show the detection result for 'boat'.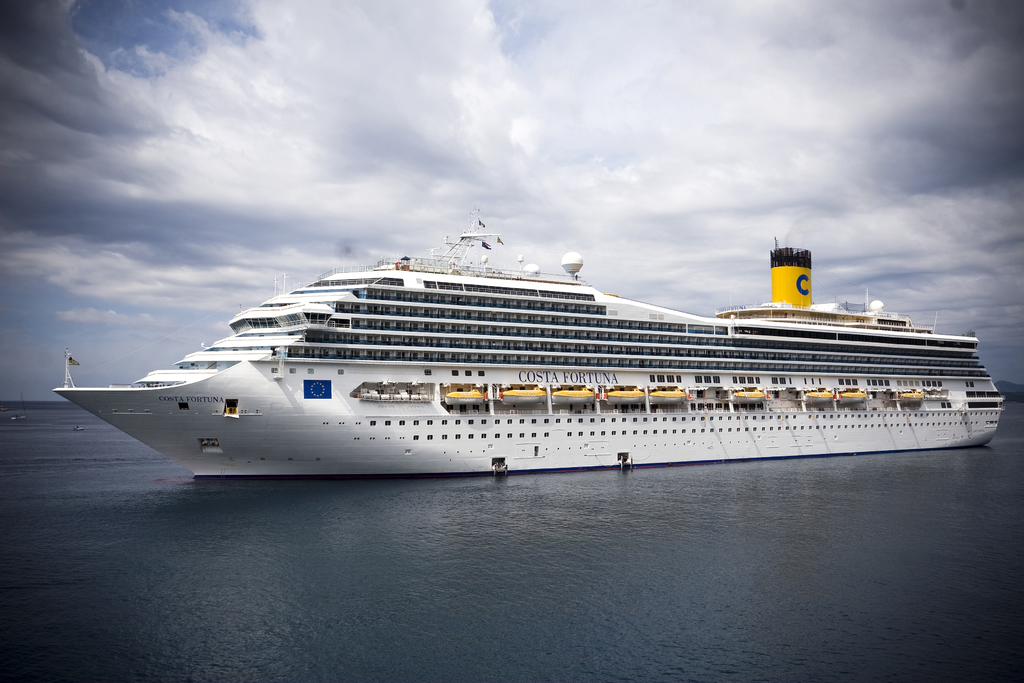
bbox(45, 193, 1005, 479).
